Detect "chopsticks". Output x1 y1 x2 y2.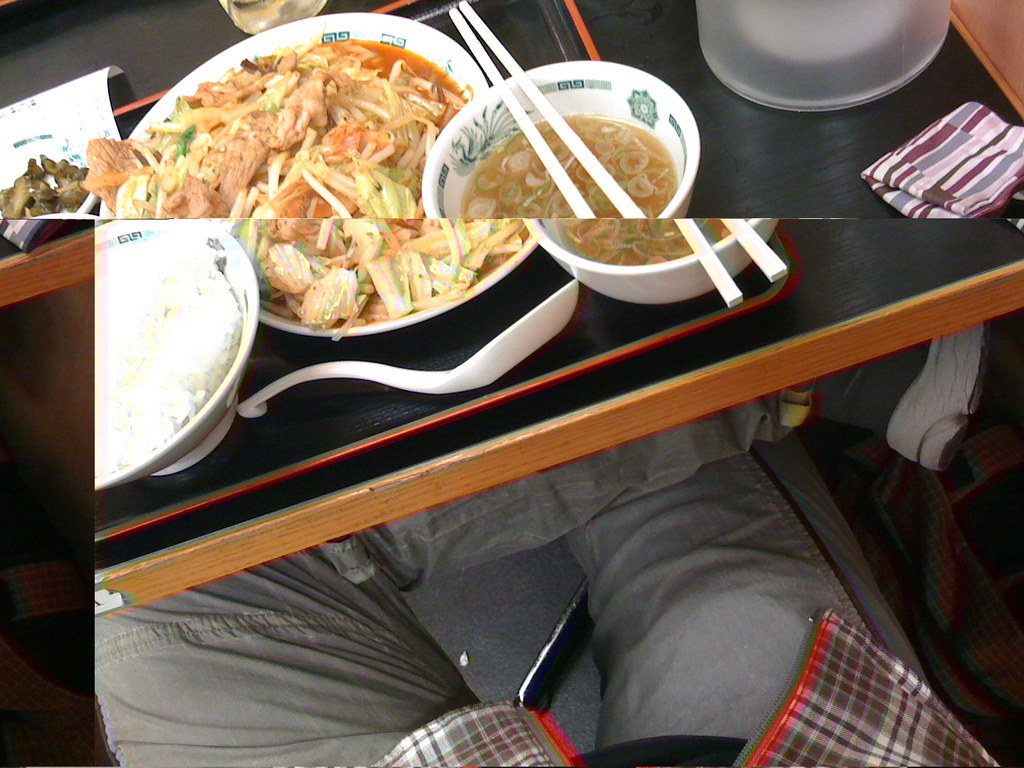
675 219 790 308.
